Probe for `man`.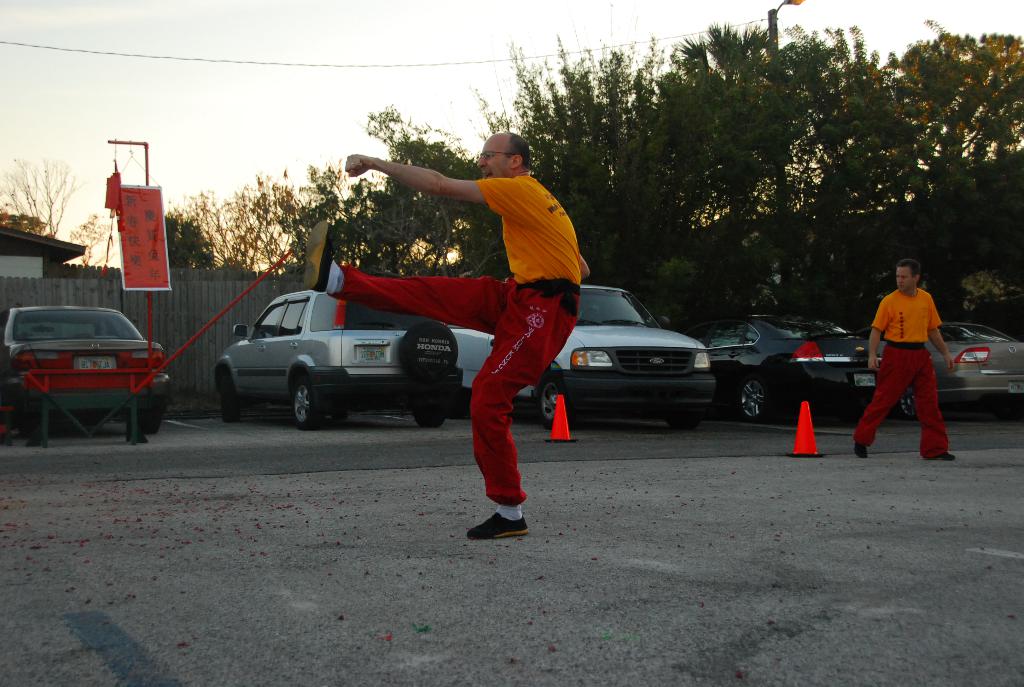
Probe result: Rect(337, 123, 596, 540).
